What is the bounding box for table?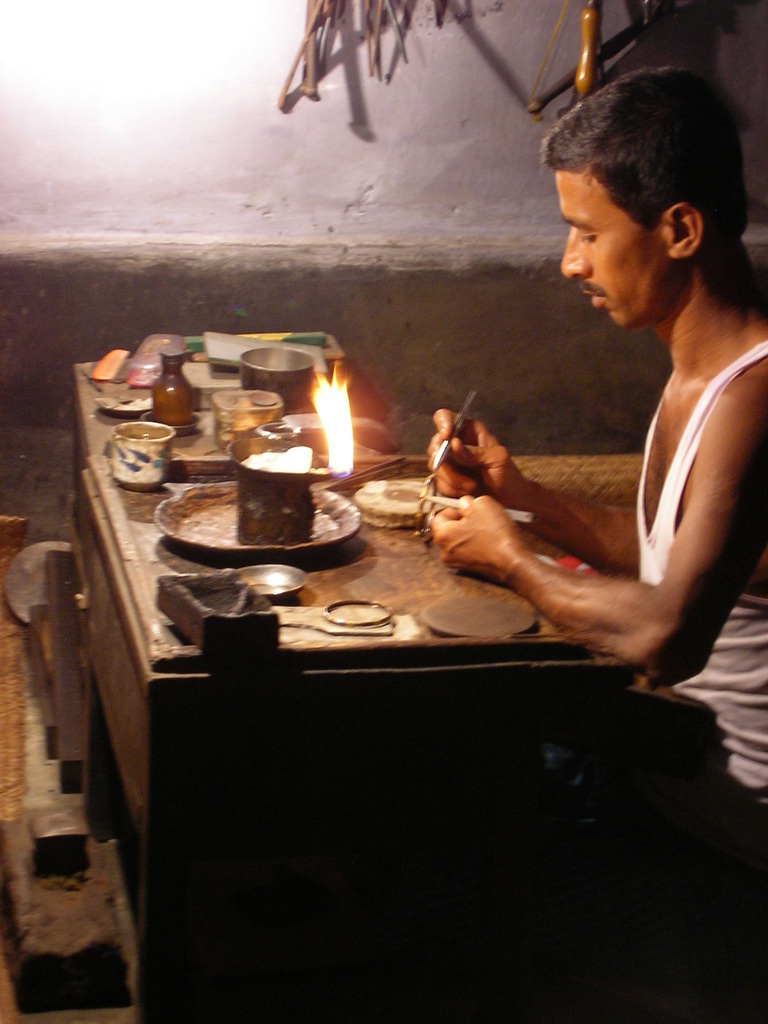
crop(23, 360, 722, 1012).
